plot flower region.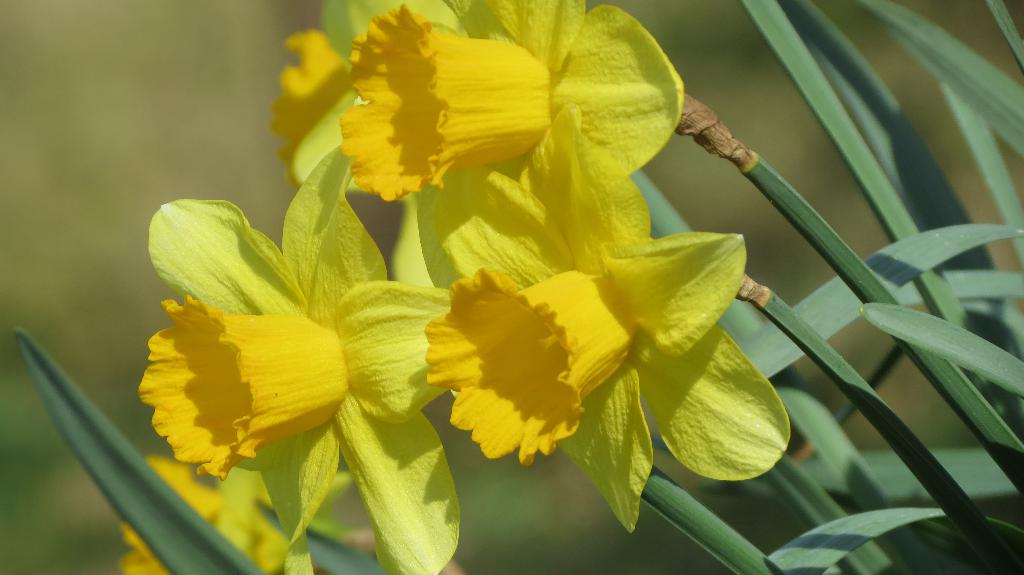
Plotted at {"x1": 116, "y1": 446, "x2": 294, "y2": 574}.
